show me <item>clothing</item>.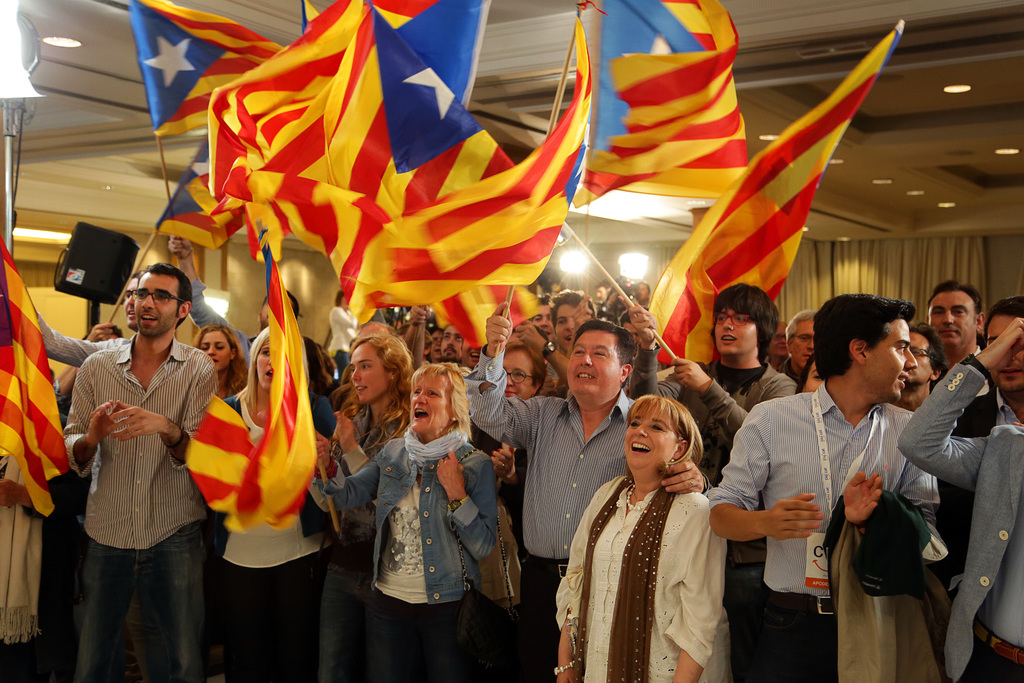
<item>clothing</item> is here: (60,318,208,621).
